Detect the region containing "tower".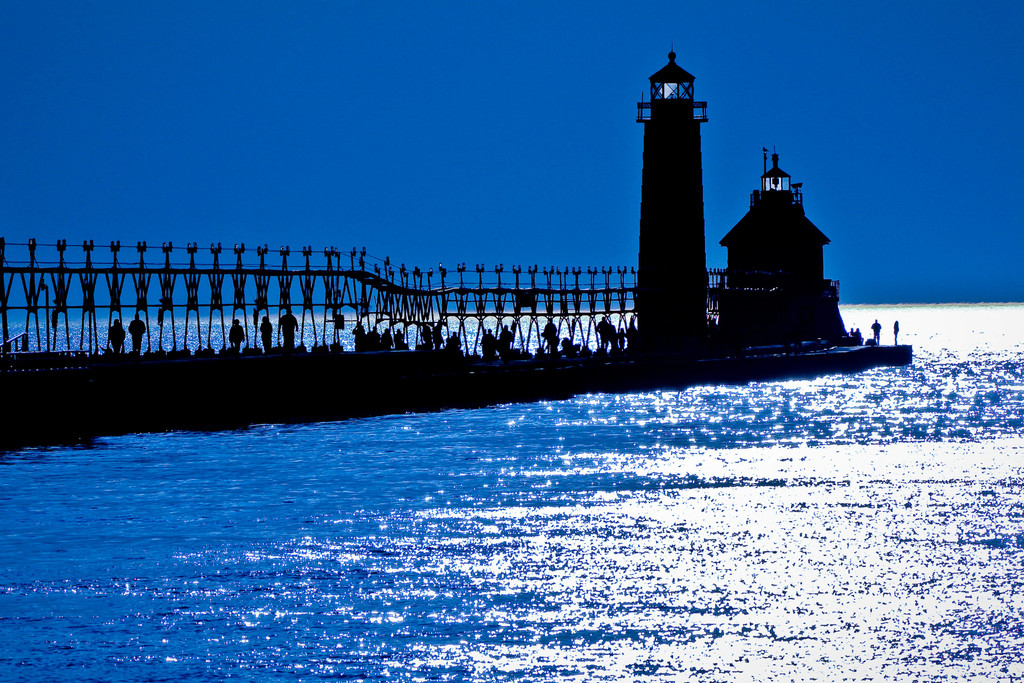
<region>736, 158, 830, 340</region>.
